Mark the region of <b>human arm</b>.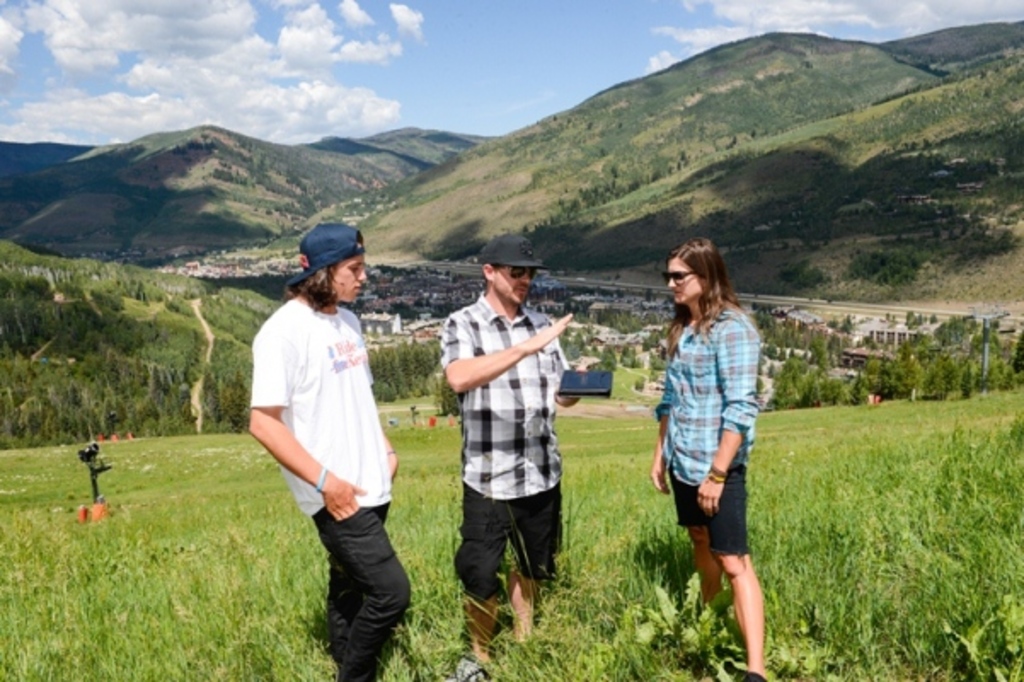
Region: [x1=247, y1=321, x2=370, y2=518].
